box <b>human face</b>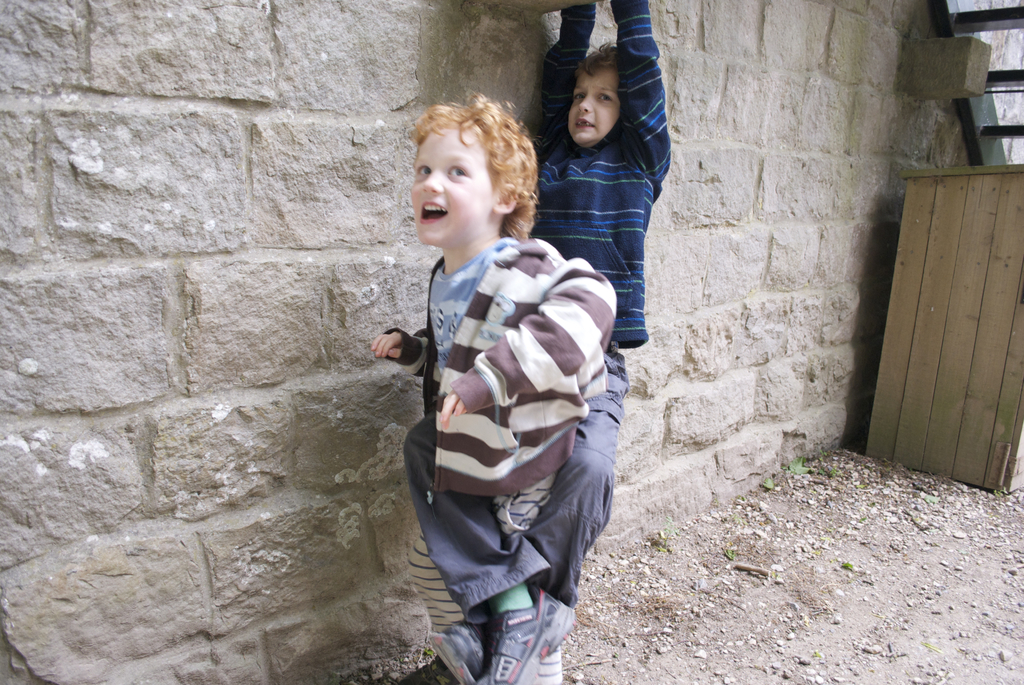
locate(410, 129, 492, 239)
